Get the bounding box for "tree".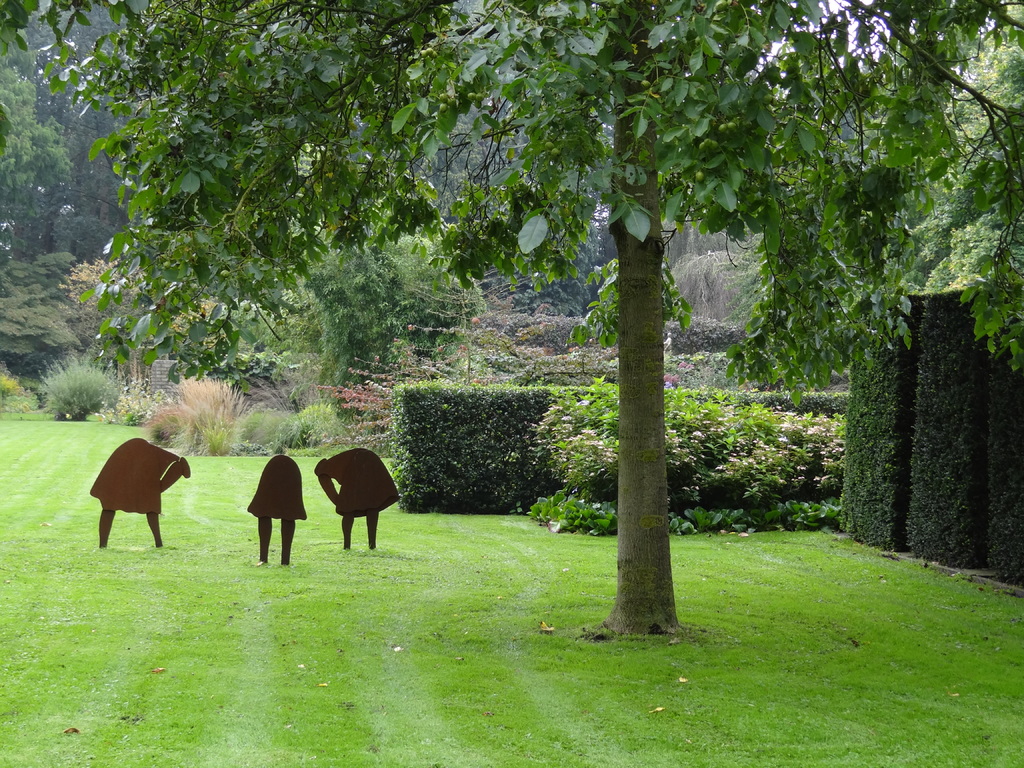
{"x1": 63, "y1": 265, "x2": 214, "y2": 351}.
